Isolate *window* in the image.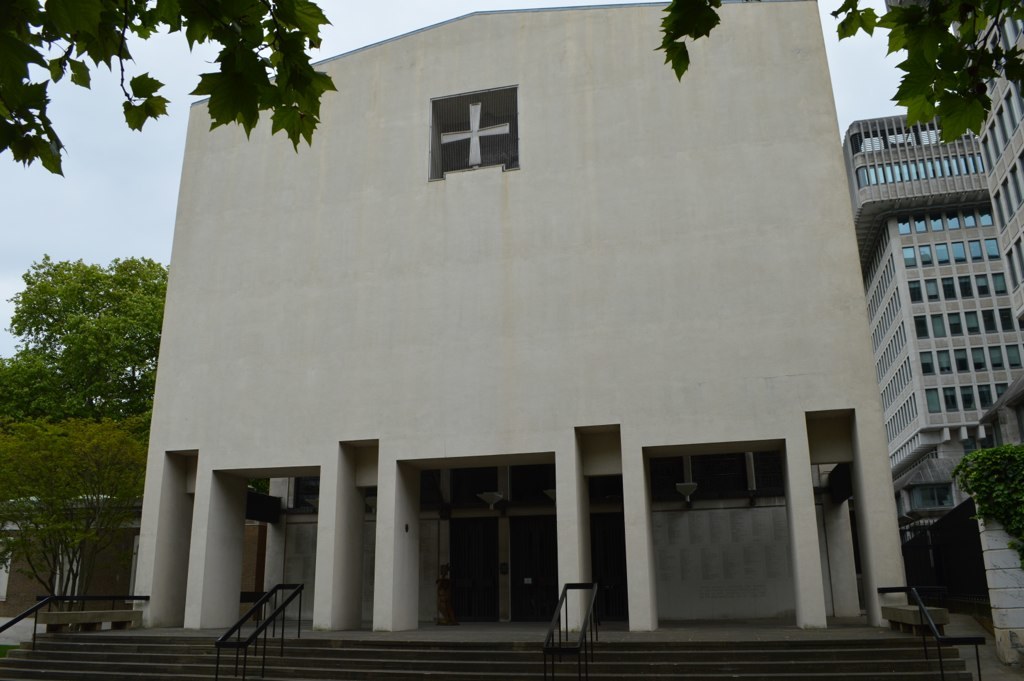
Isolated region: <bbox>1009, 233, 1023, 280</bbox>.
